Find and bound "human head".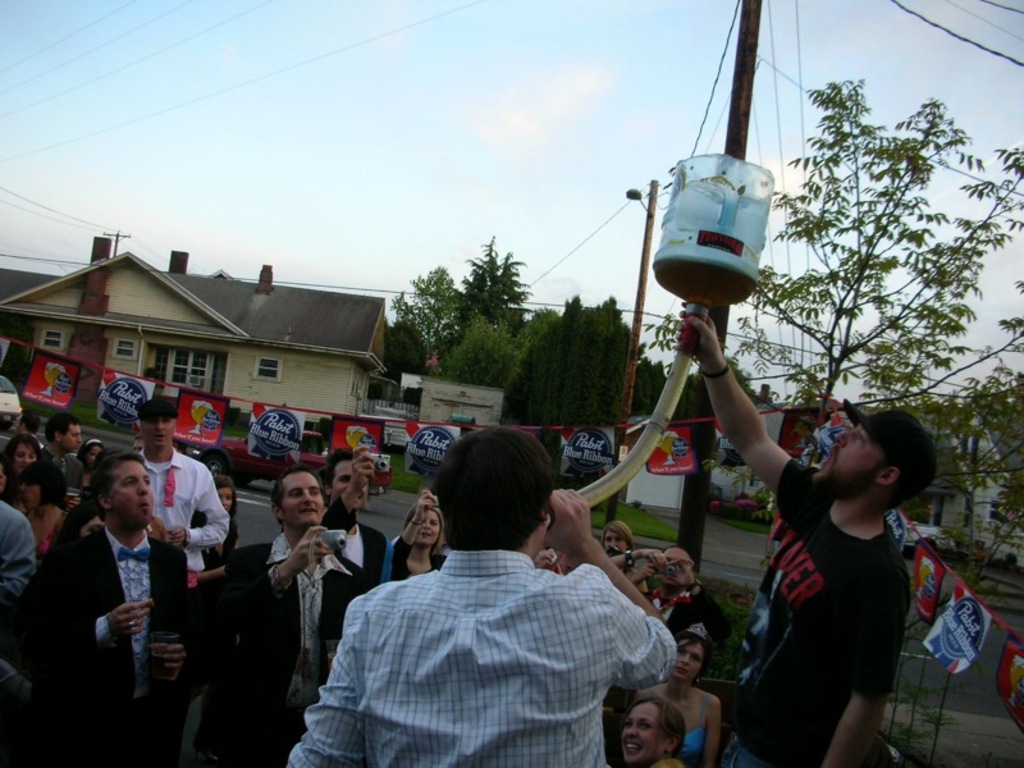
Bound: region(5, 430, 40, 476).
